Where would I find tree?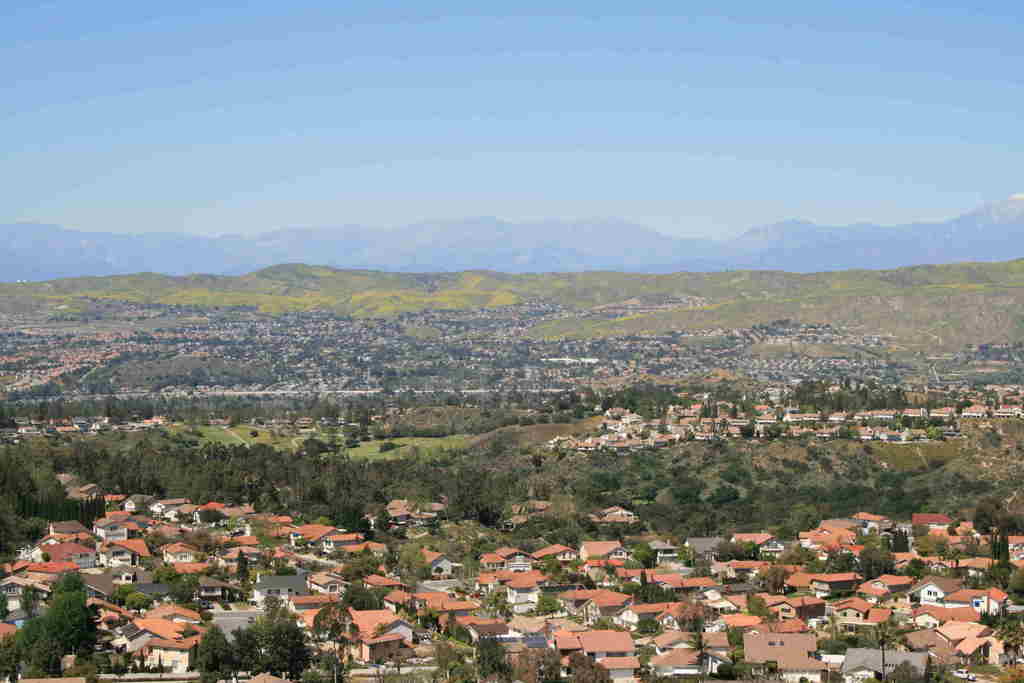
At (left=539, top=647, right=560, bottom=682).
